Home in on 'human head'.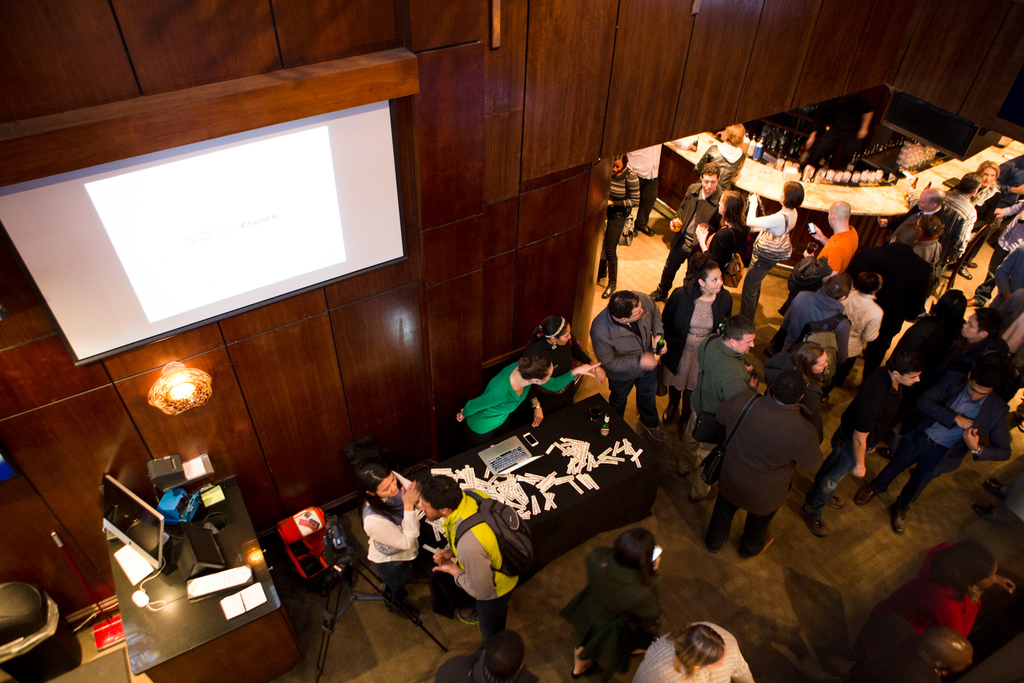
Homed in at [x1=916, y1=625, x2=970, y2=677].
